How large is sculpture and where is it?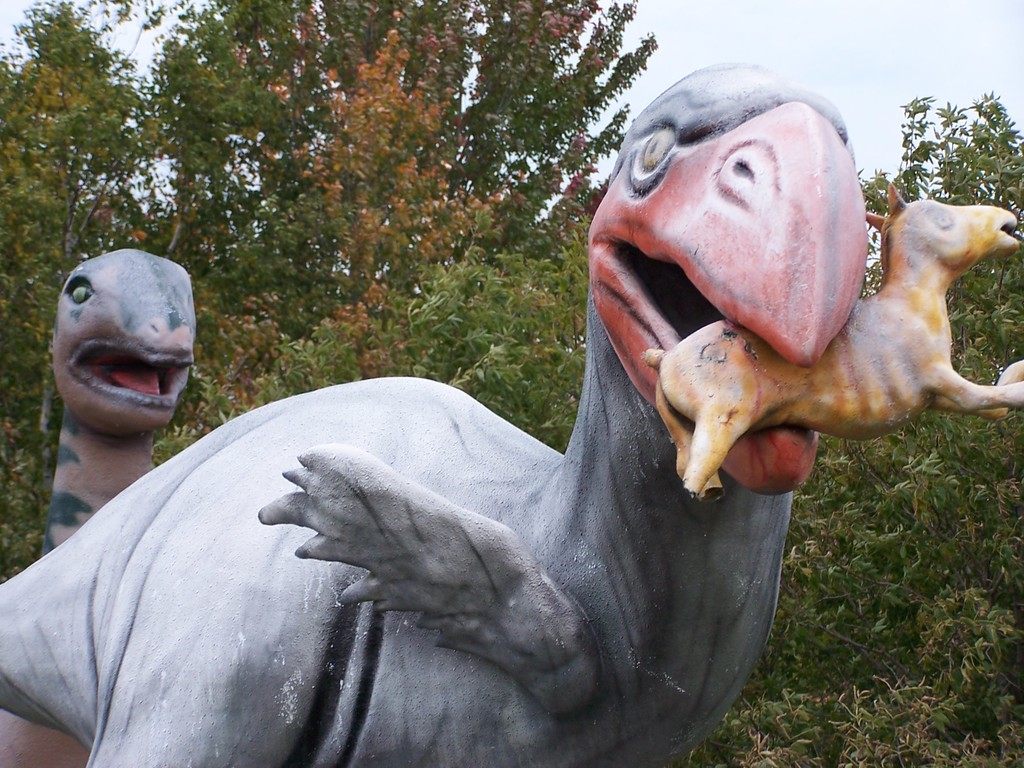
Bounding box: <bbox>647, 189, 1023, 504</bbox>.
